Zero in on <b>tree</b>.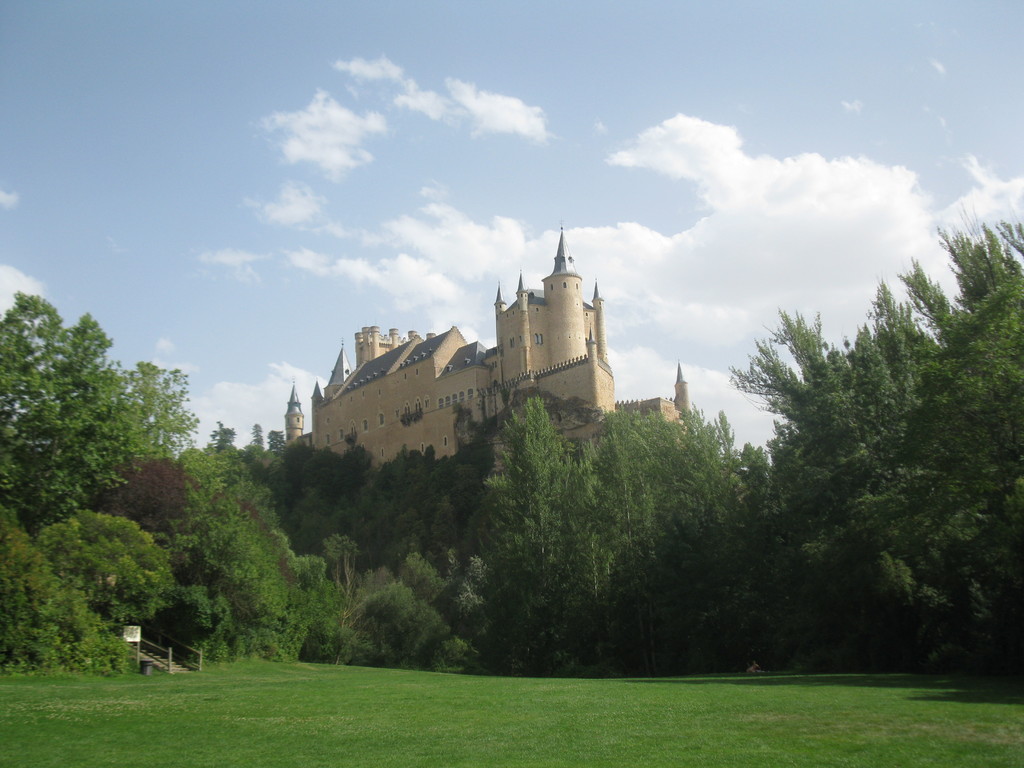
Zeroed in: <region>868, 275, 934, 425</region>.
